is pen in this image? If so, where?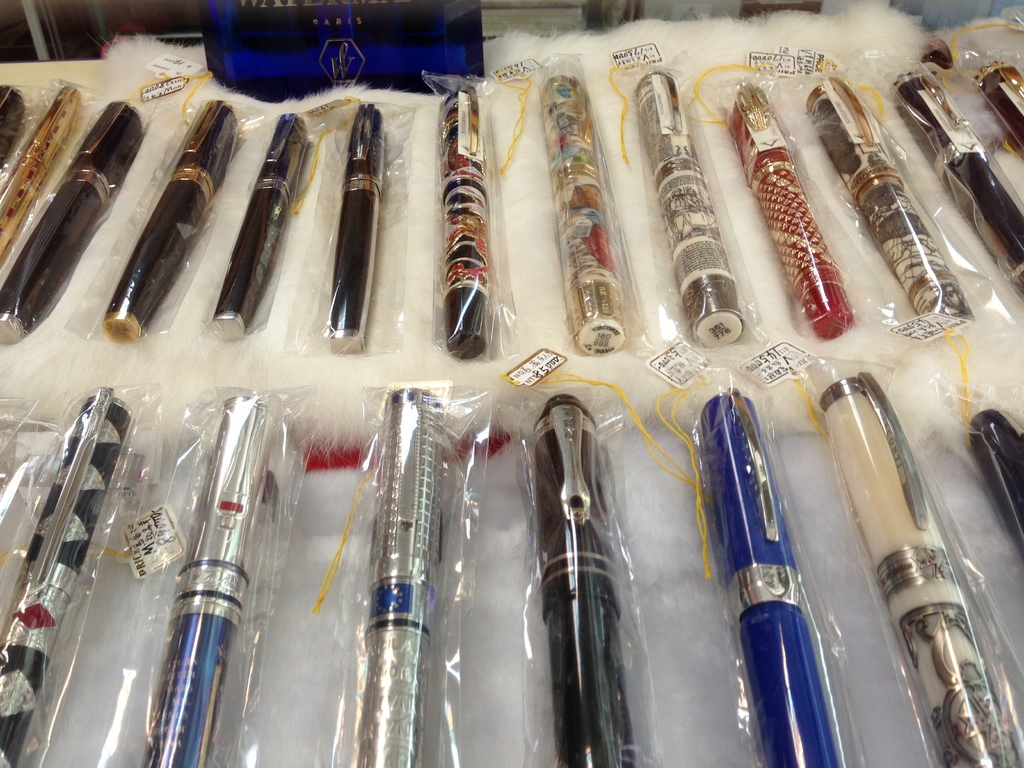
Yes, at x1=0 y1=410 x2=134 y2=767.
